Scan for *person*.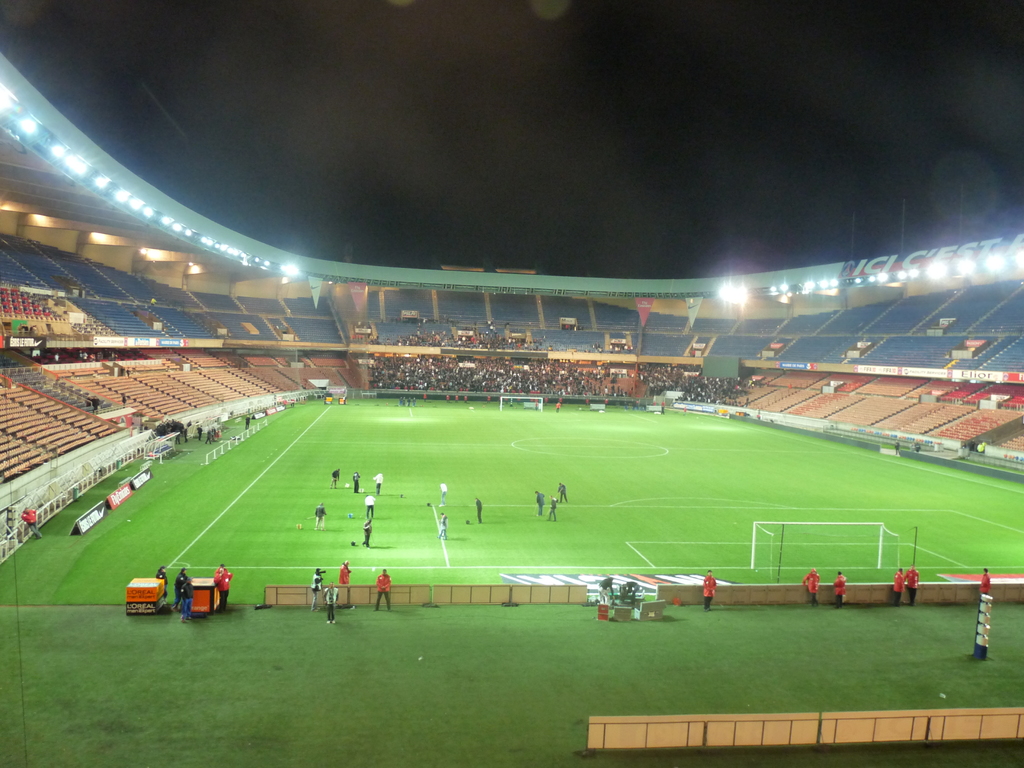
Scan result: box=[438, 483, 447, 511].
